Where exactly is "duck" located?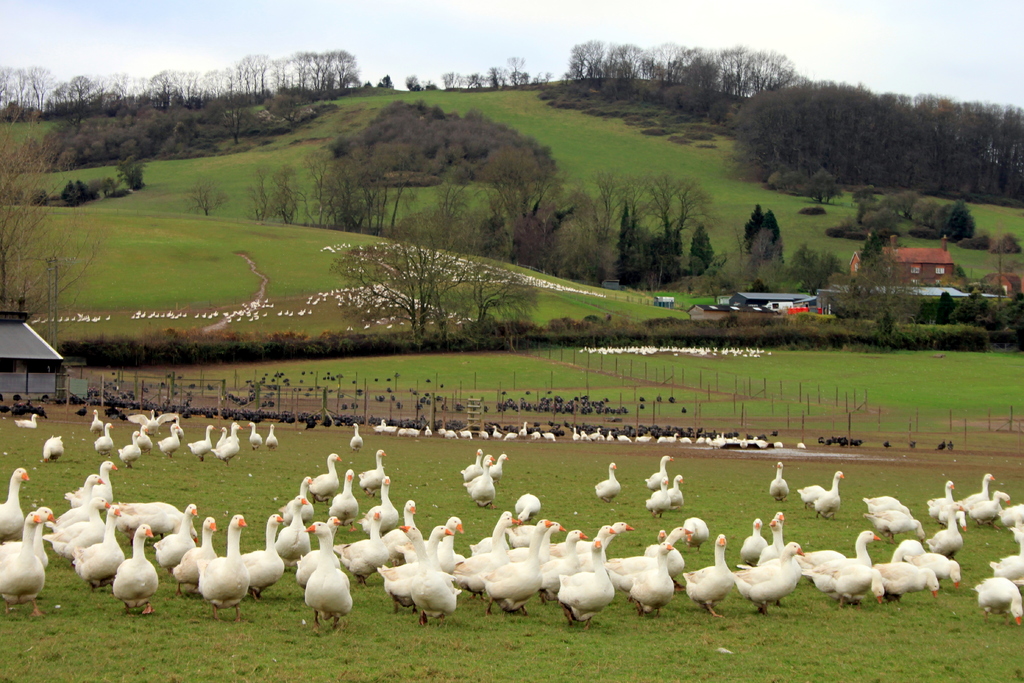
Its bounding box is 961 491 1011 526.
